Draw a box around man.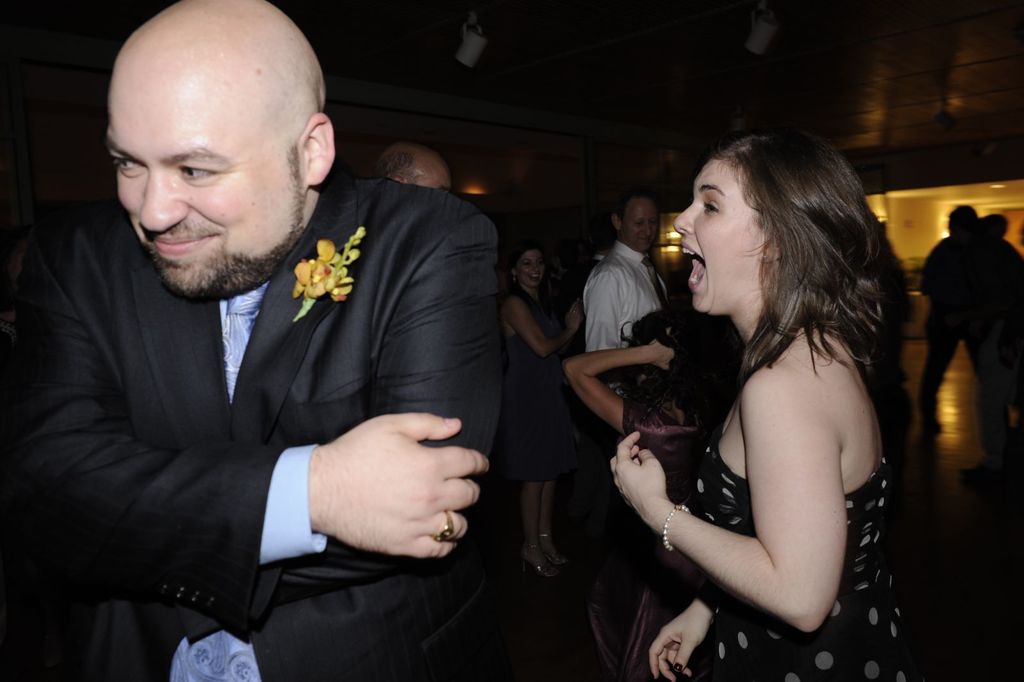
bbox=[0, 0, 544, 681].
